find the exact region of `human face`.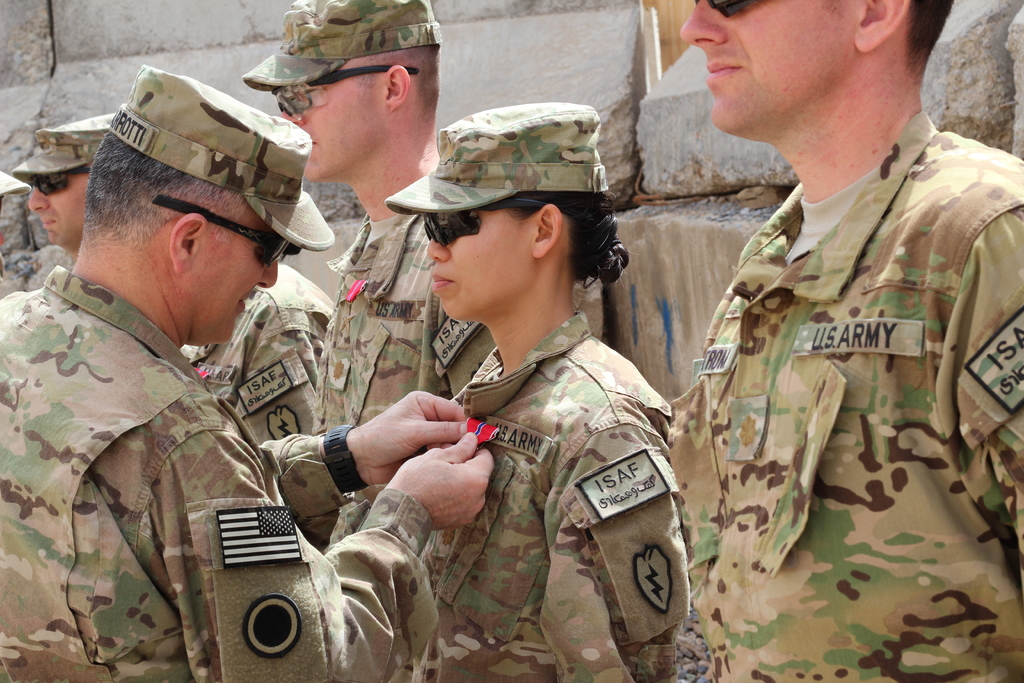
Exact region: [x1=29, y1=162, x2=95, y2=247].
